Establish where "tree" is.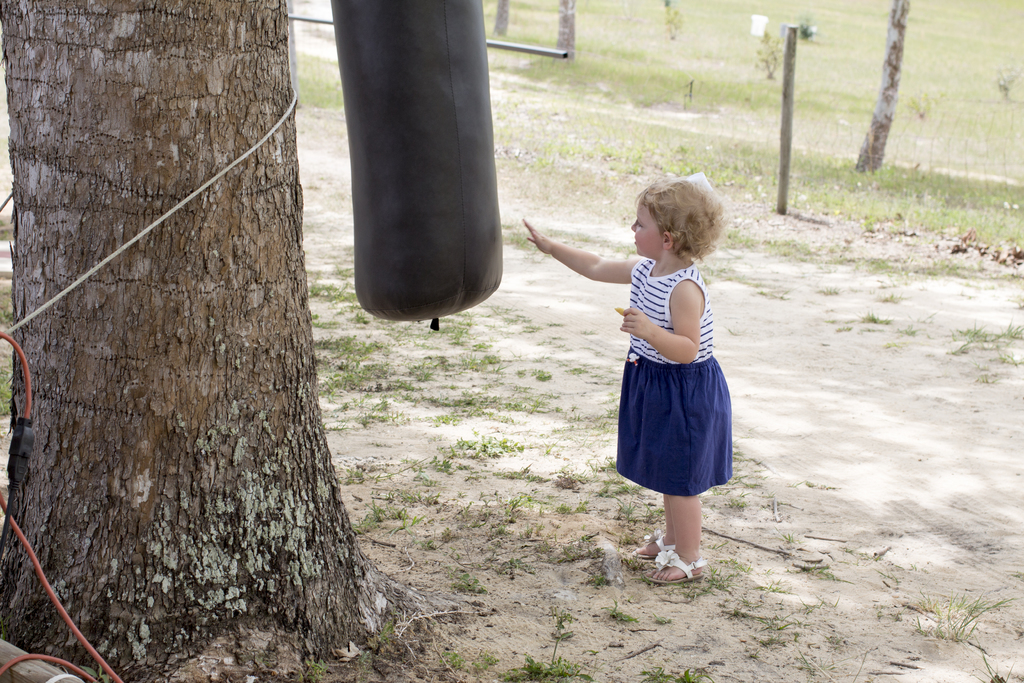
Established at 0,0,468,682.
